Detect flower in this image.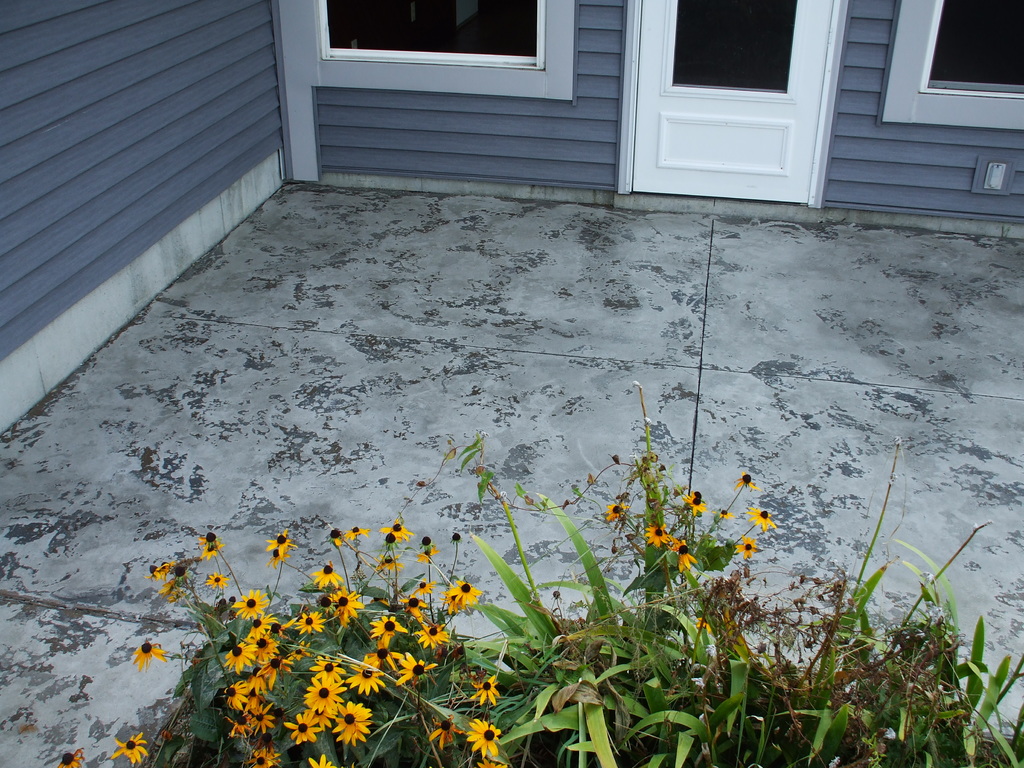
Detection: left=163, top=561, right=192, bottom=585.
